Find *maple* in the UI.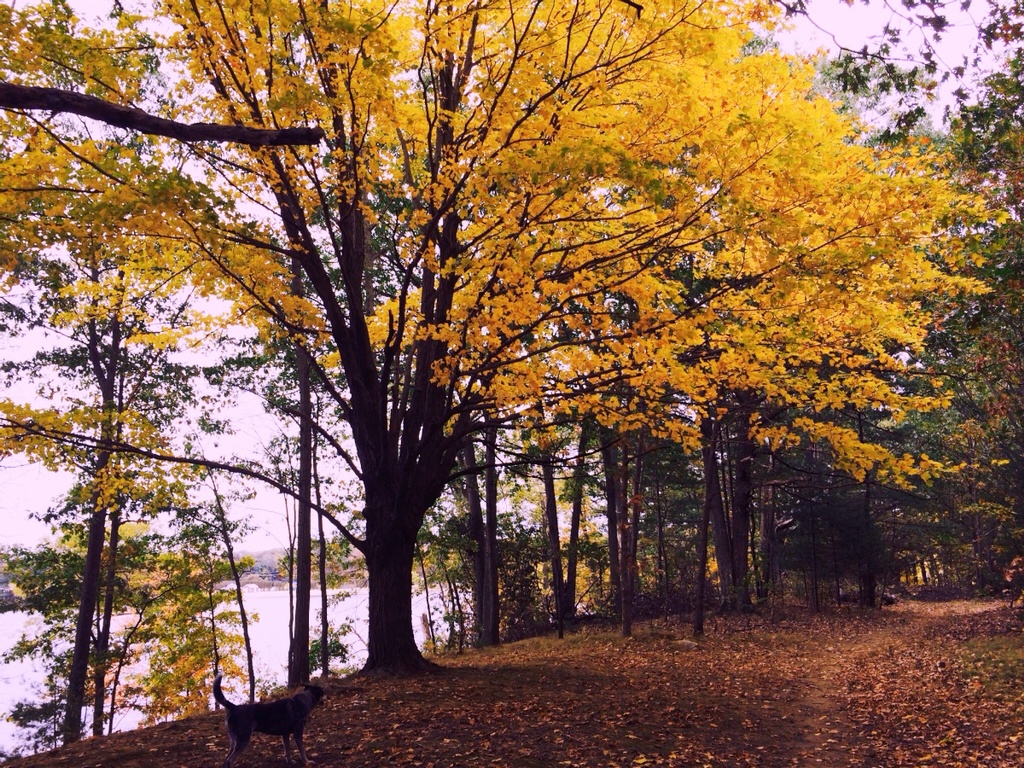
UI element at (776, 0, 981, 618).
